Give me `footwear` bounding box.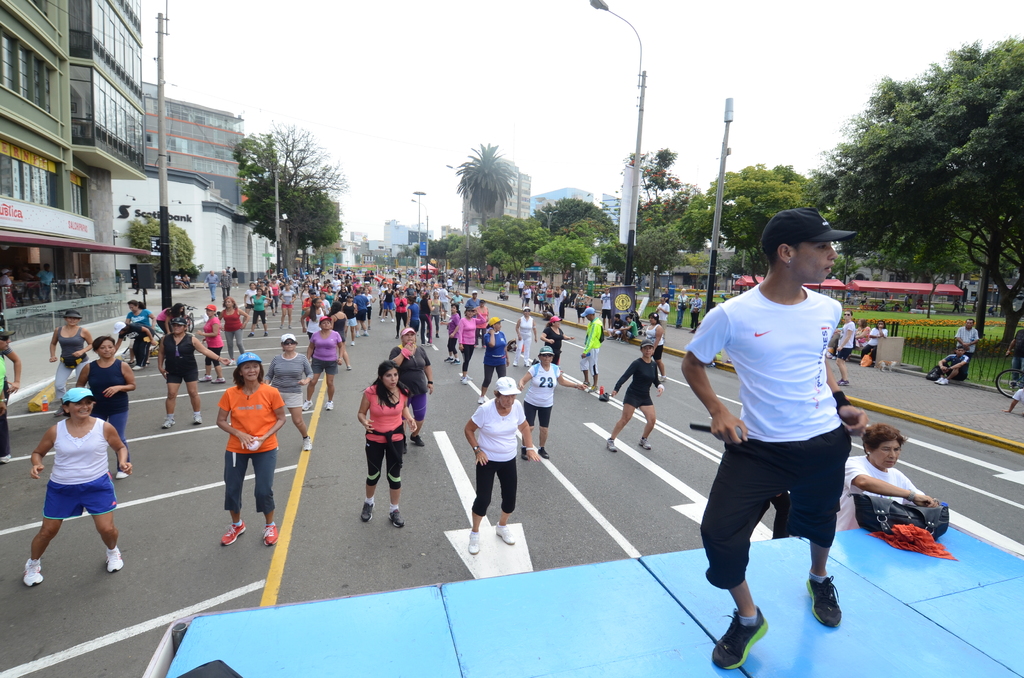
bbox=(609, 439, 616, 452).
